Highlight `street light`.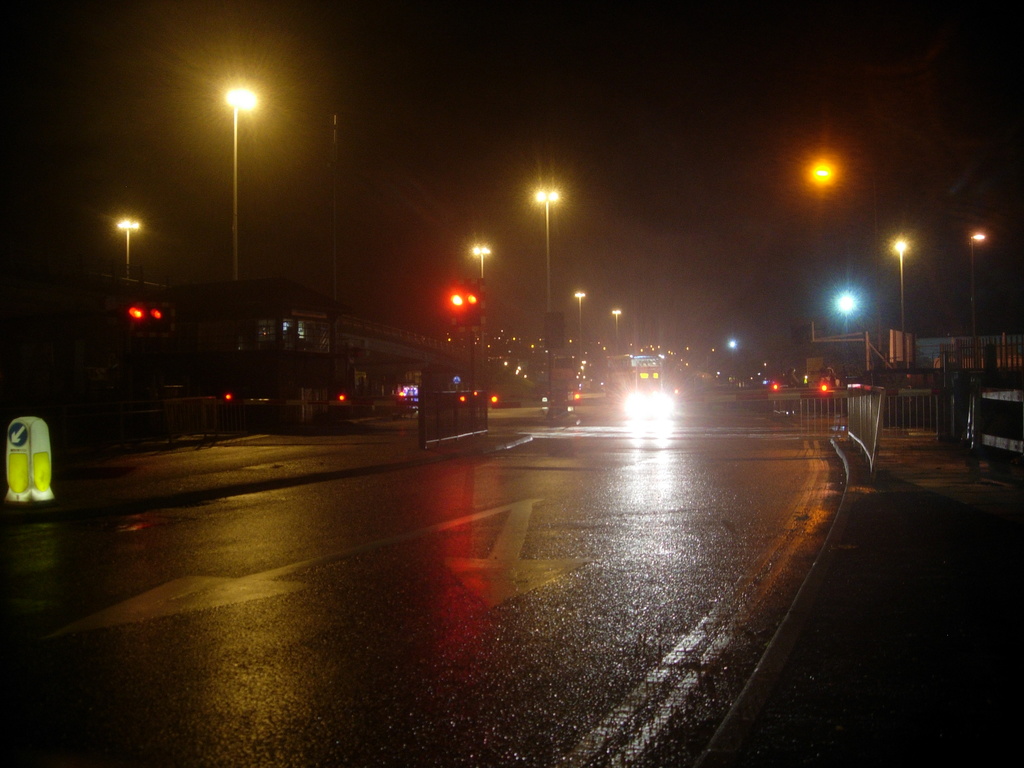
Highlighted region: (614, 309, 623, 351).
